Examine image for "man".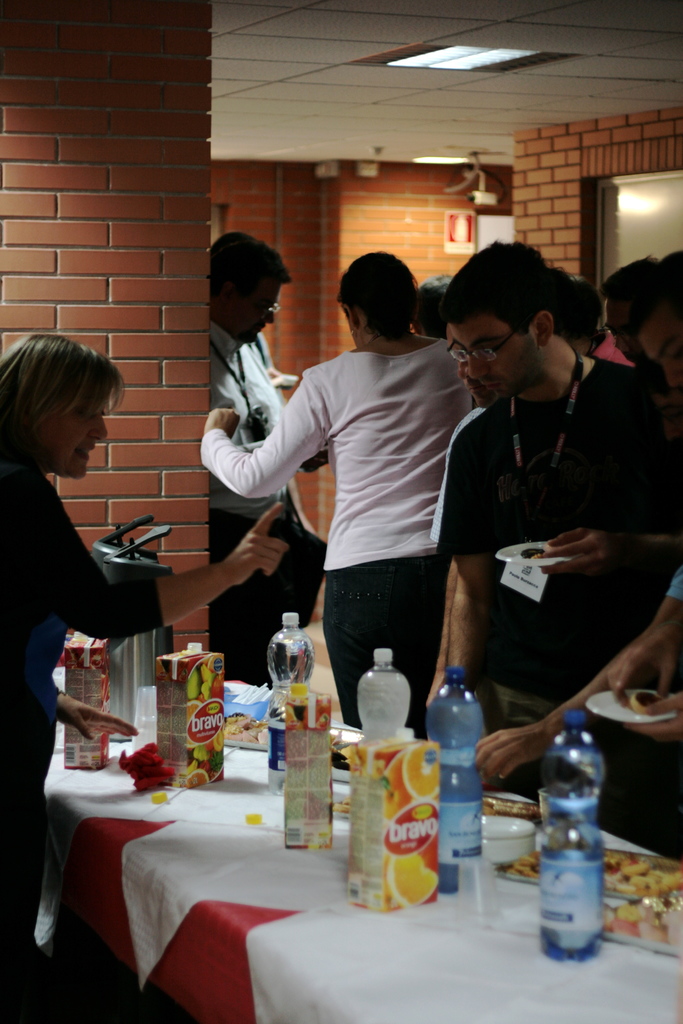
Examination result: x1=468, y1=254, x2=682, y2=777.
